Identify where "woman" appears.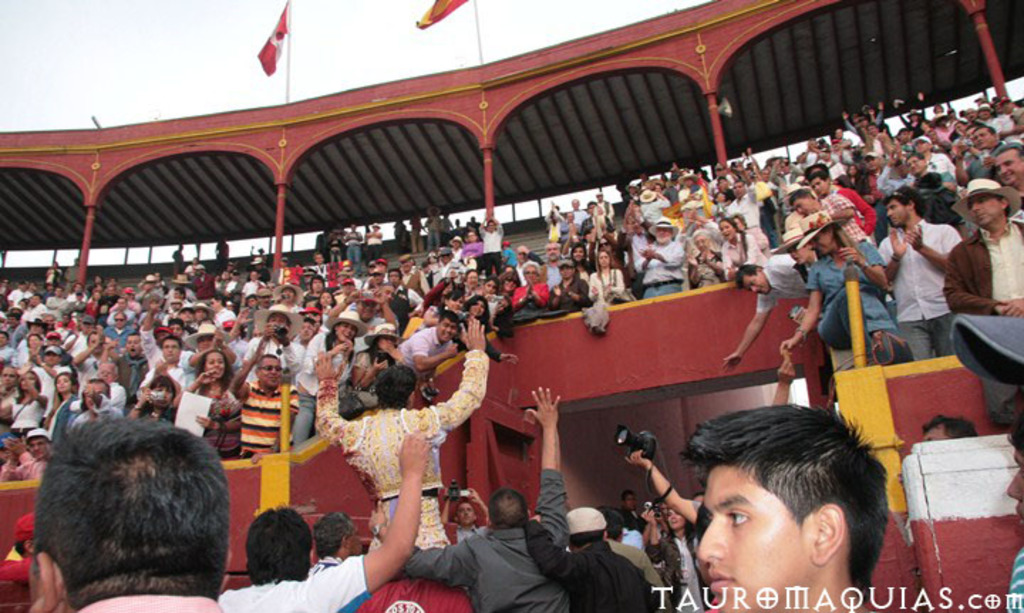
Appears at bbox=[644, 502, 714, 612].
